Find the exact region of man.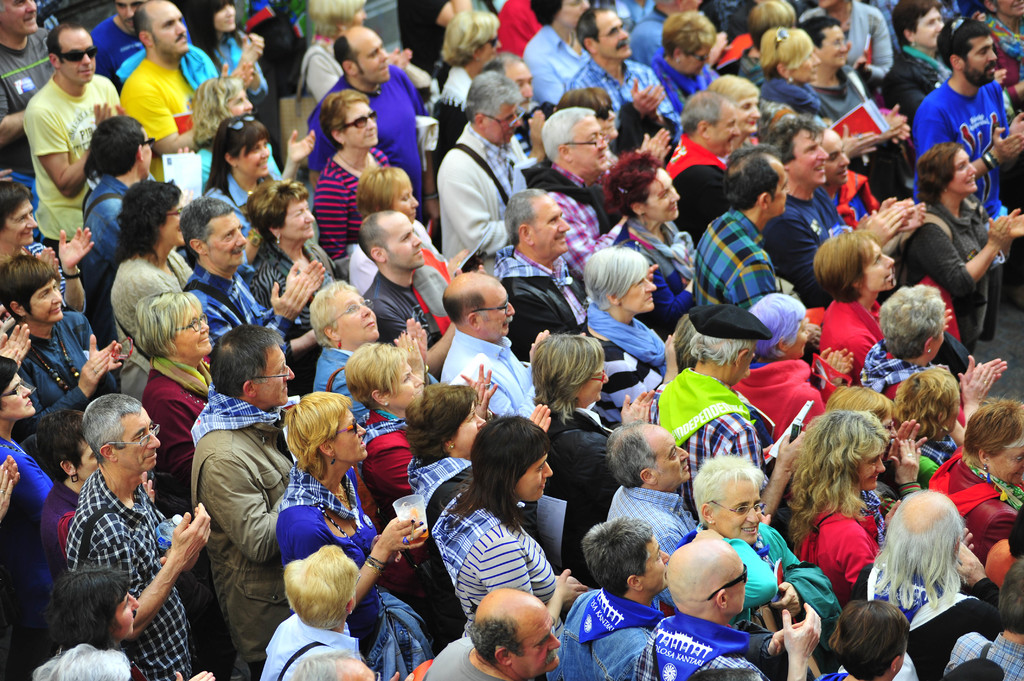
Exact region: region(643, 301, 805, 521).
